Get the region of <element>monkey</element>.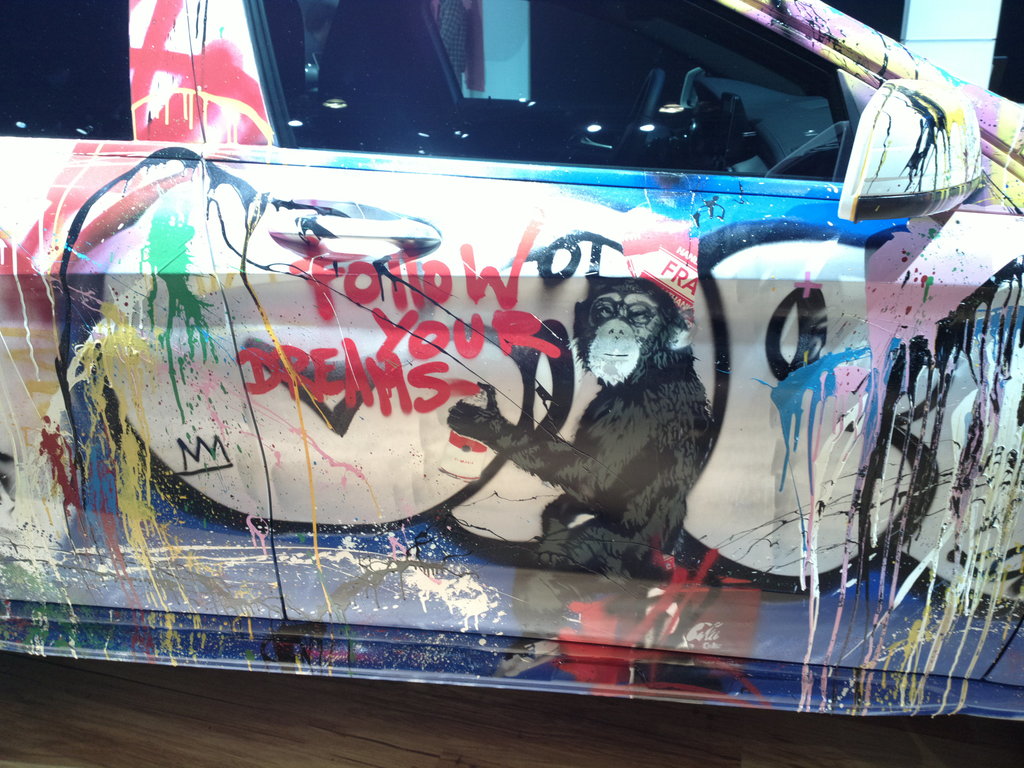
433 269 719 577.
